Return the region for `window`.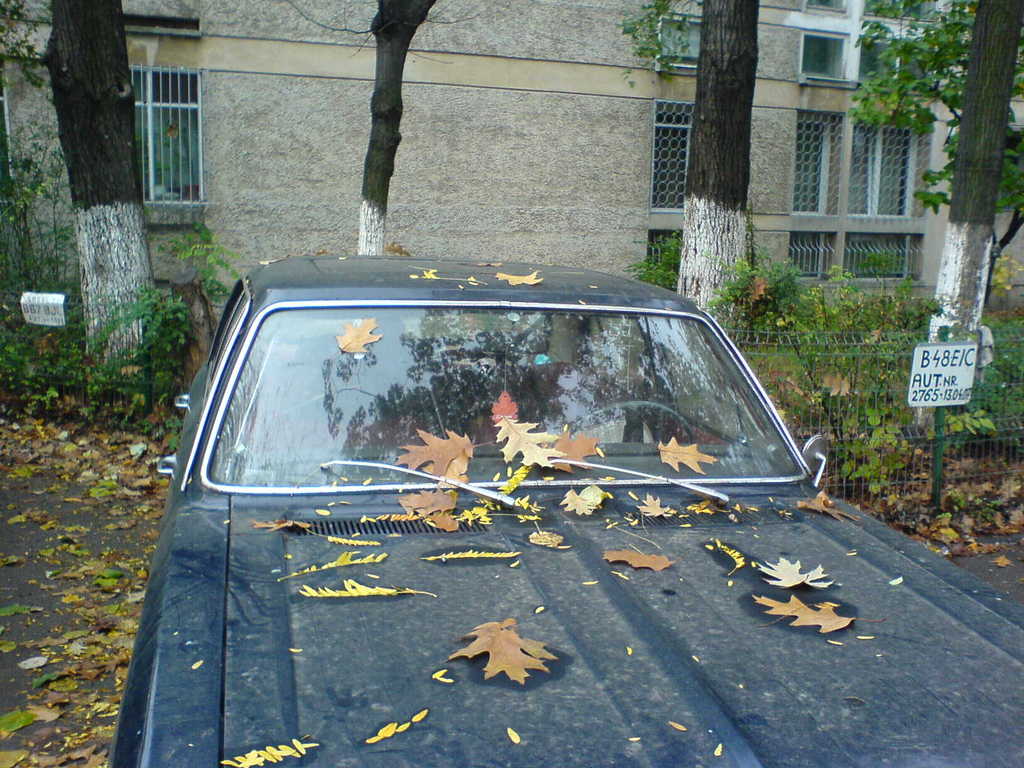
l=857, t=42, r=952, b=110.
